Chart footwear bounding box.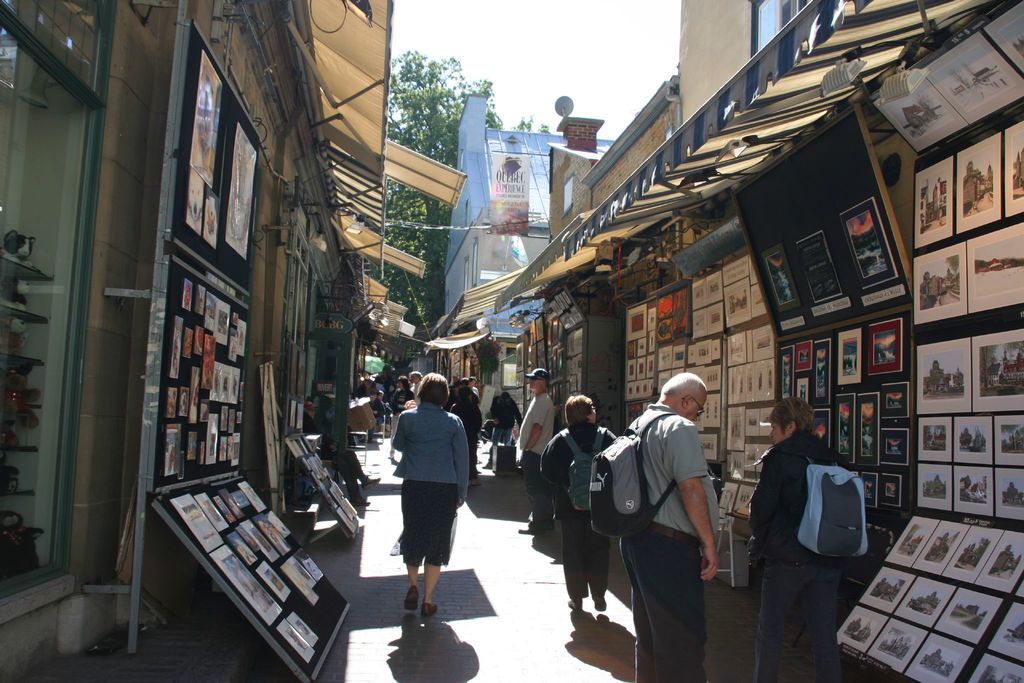
Charted: pyautogui.locateOnScreen(421, 598, 441, 614).
